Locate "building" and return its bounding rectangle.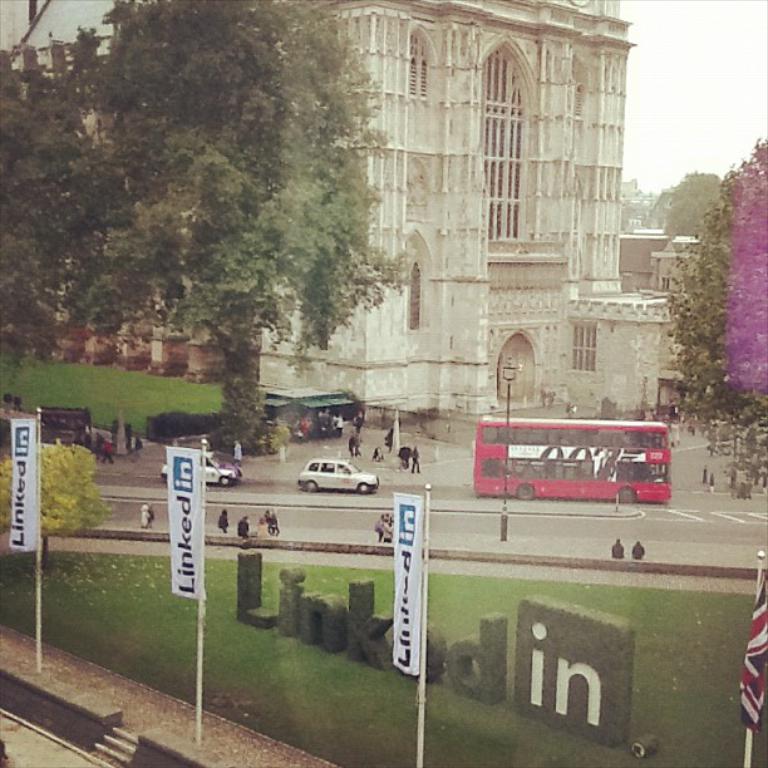
[651, 238, 705, 301].
